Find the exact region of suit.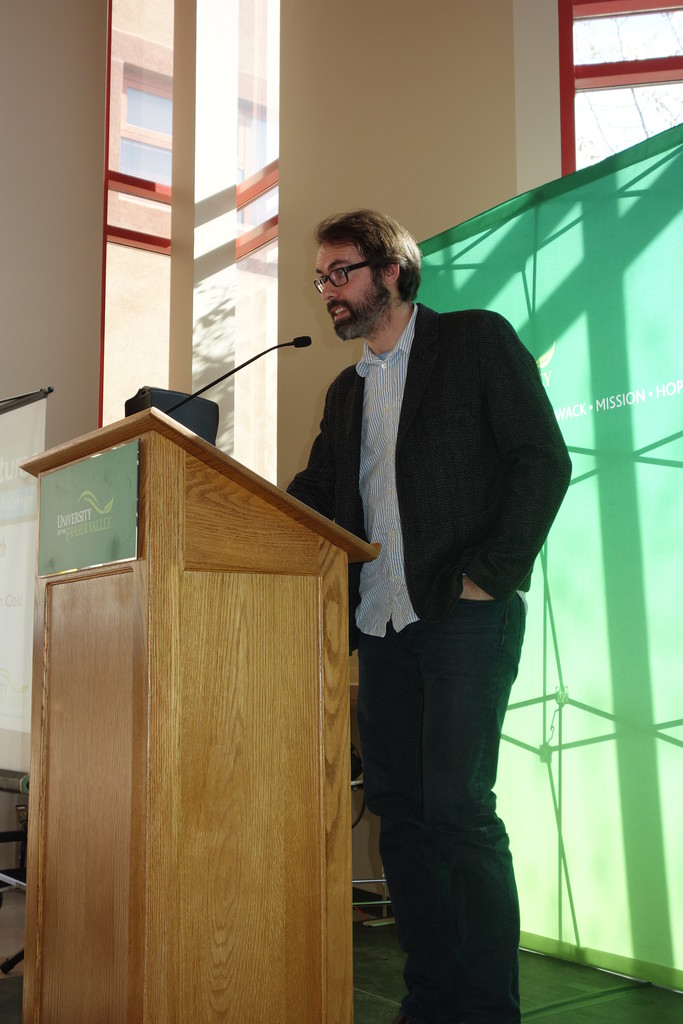
Exact region: 297/261/555/979.
